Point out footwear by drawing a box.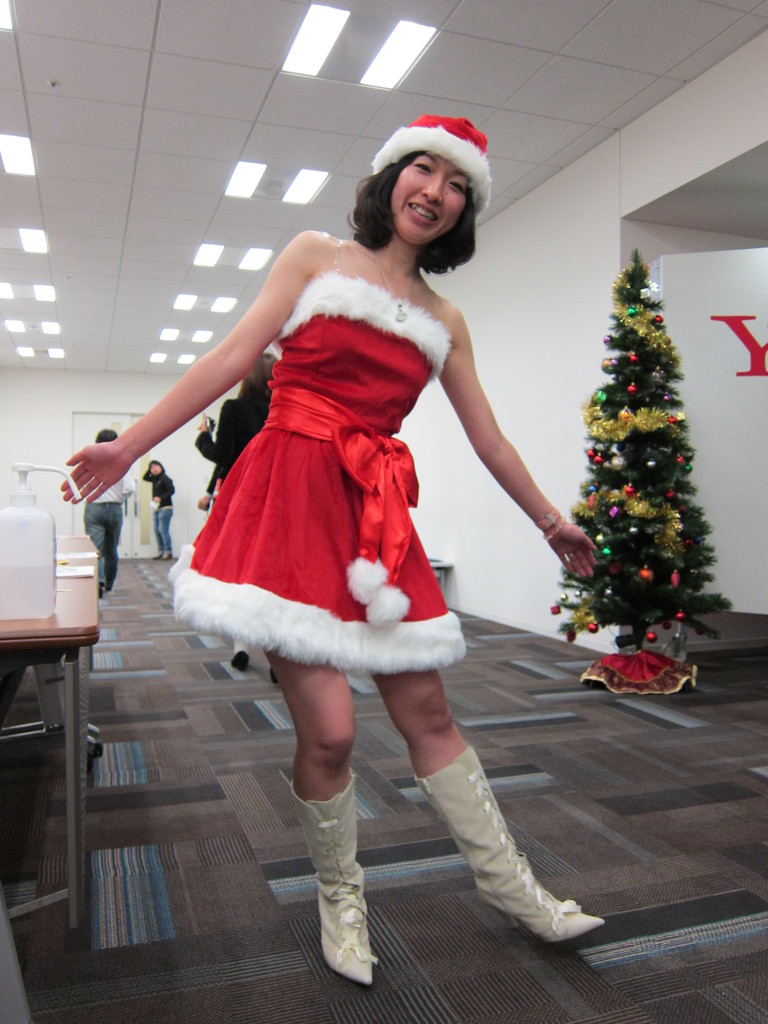
bbox=[269, 669, 277, 687].
